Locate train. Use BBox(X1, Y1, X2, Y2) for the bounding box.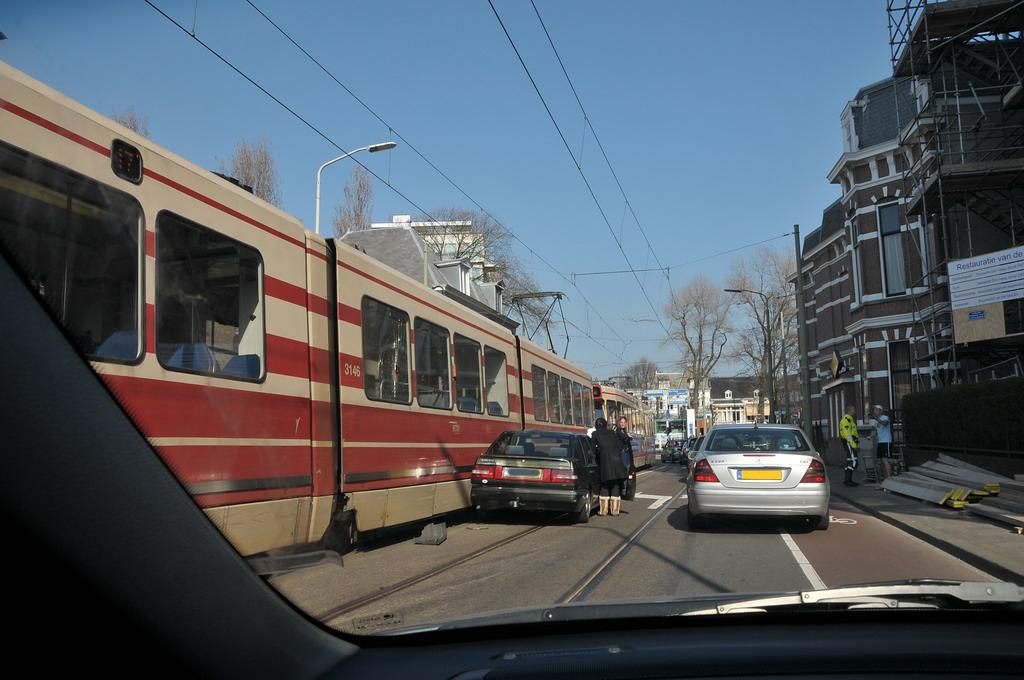
BBox(0, 63, 656, 572).
